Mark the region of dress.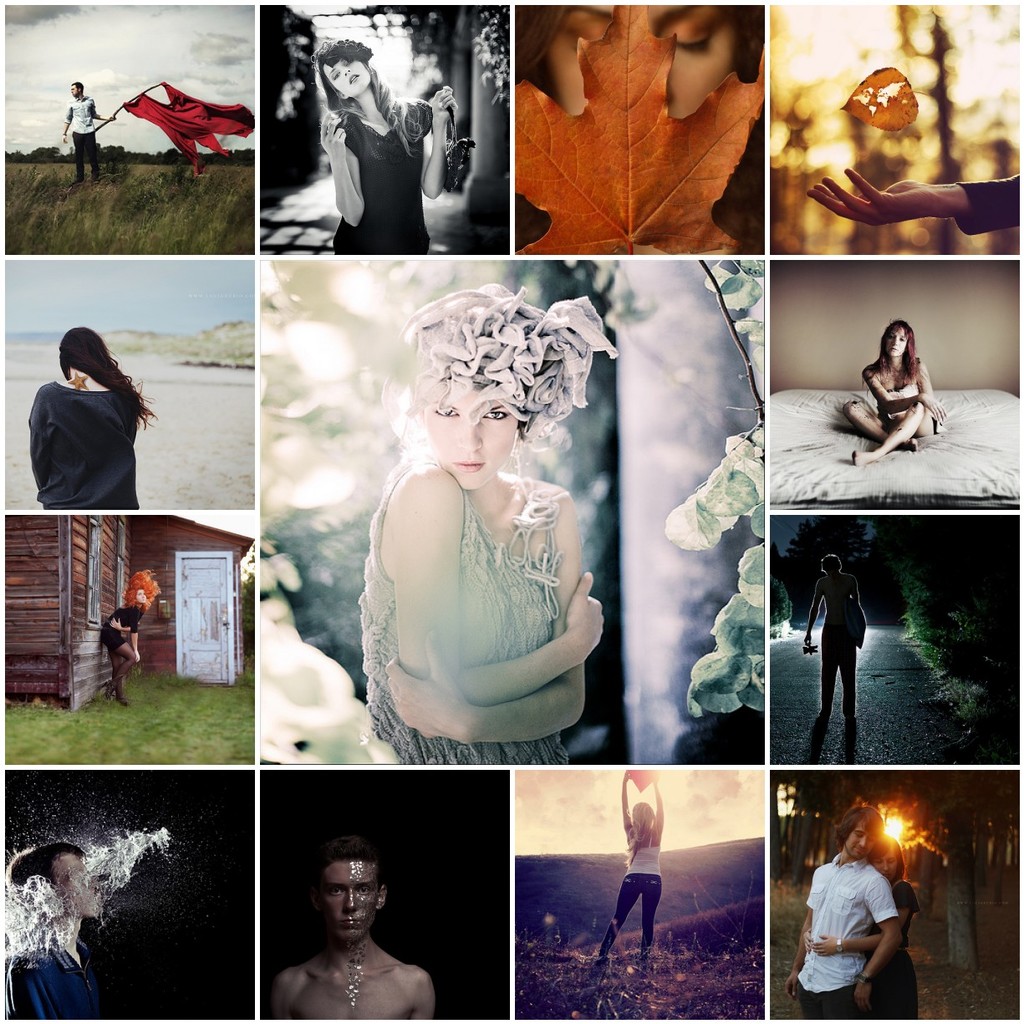
Region: {"x1": 868, "y1": 879, "x2": 925, "y2": 1023}.
